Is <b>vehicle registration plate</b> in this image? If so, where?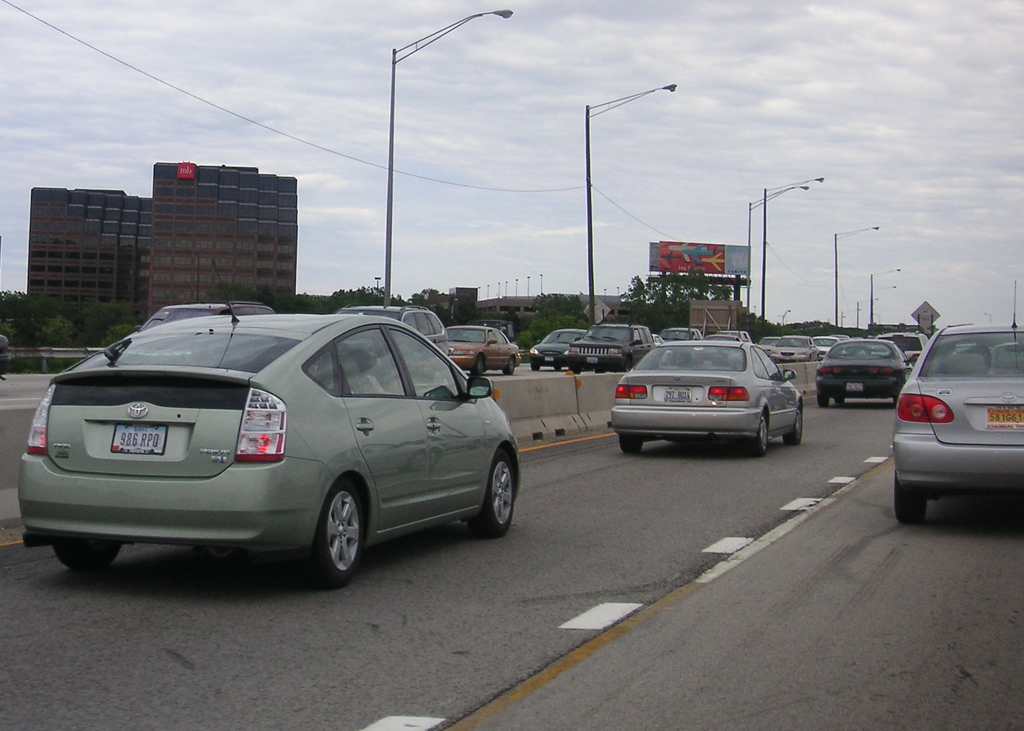
Yes, at x1=847 y1=380 x2=861 y2=392.
